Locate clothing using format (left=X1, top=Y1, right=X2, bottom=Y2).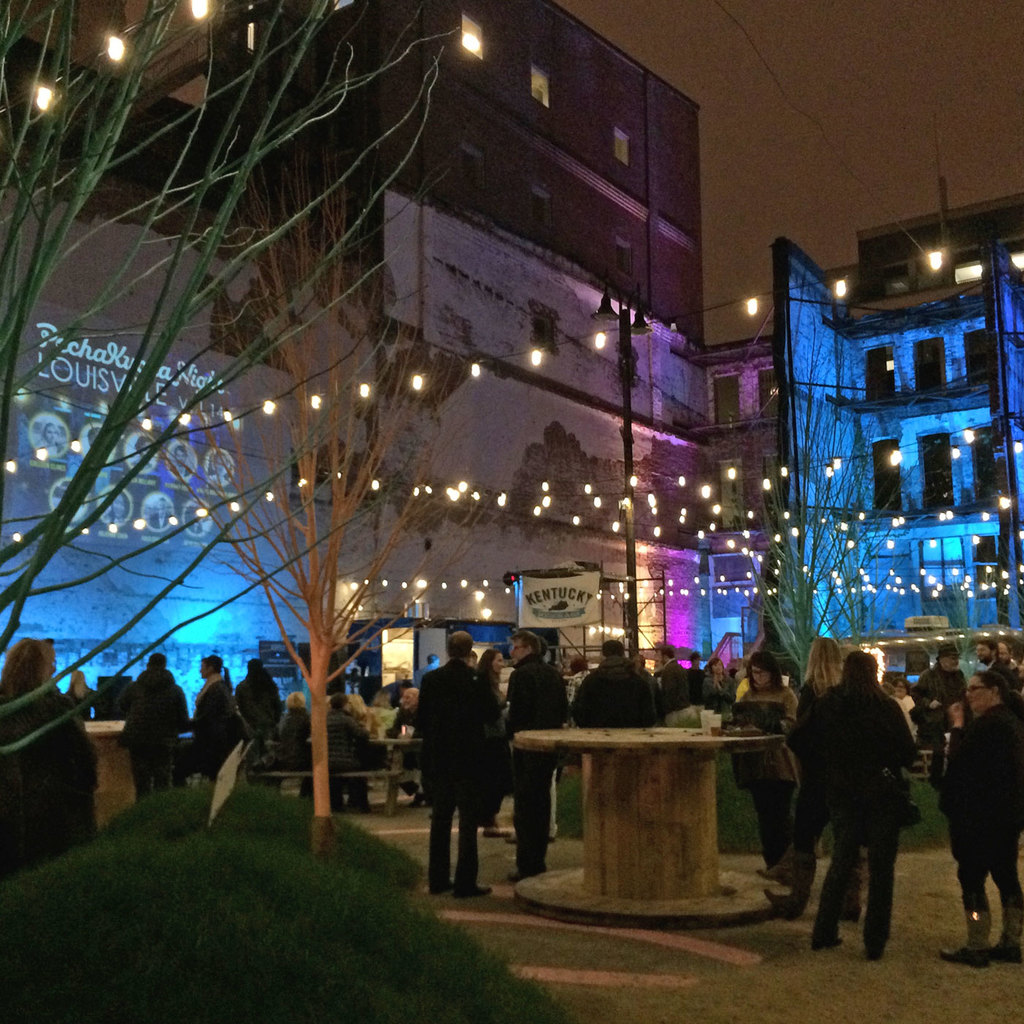
(left=512, top=656, right=590, bottom=876).
